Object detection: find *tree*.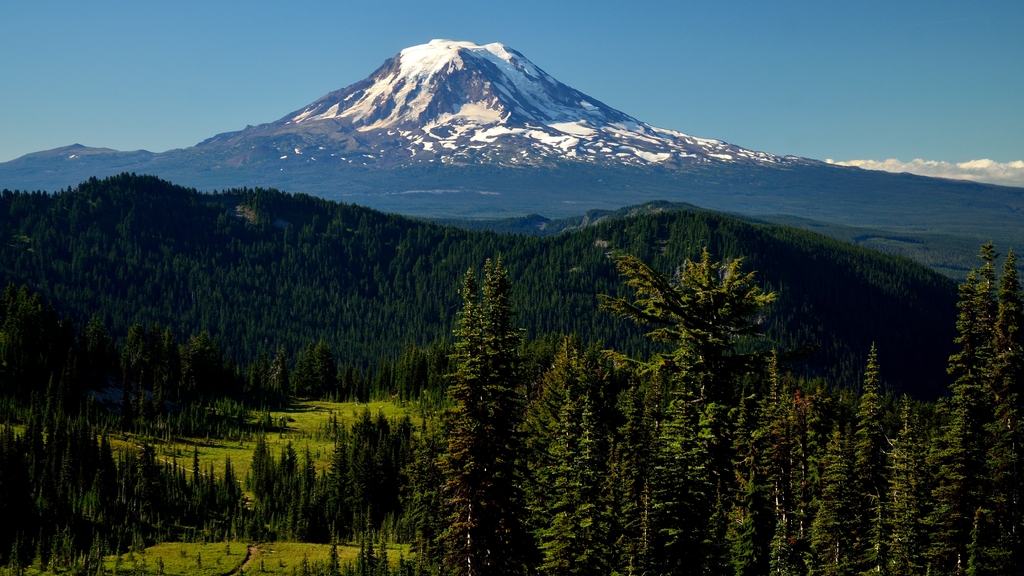
[x1=723, y1=338, x2=821, y2=575].
